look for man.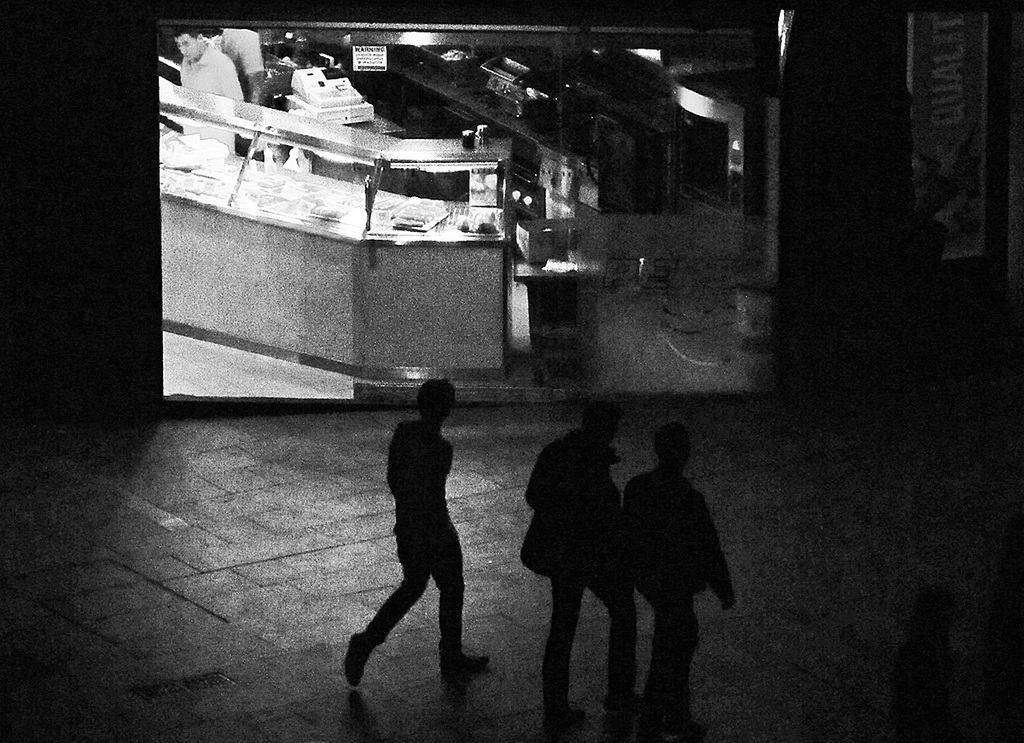
Found: bbox=(331, 373, 490, 694).
